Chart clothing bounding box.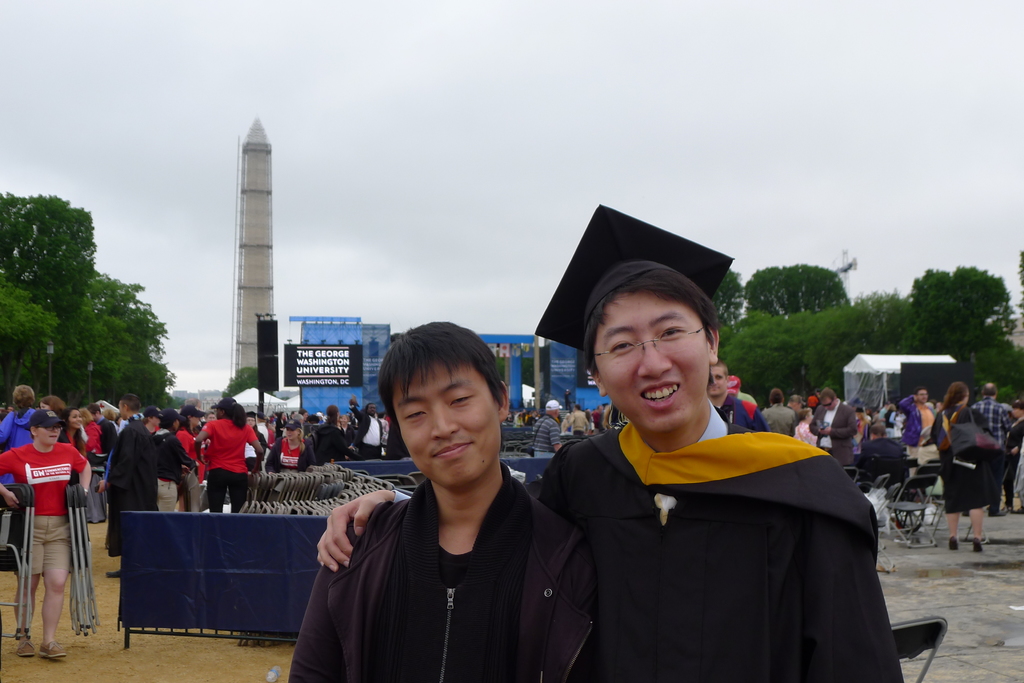
Charted: 807/399/856/466.
